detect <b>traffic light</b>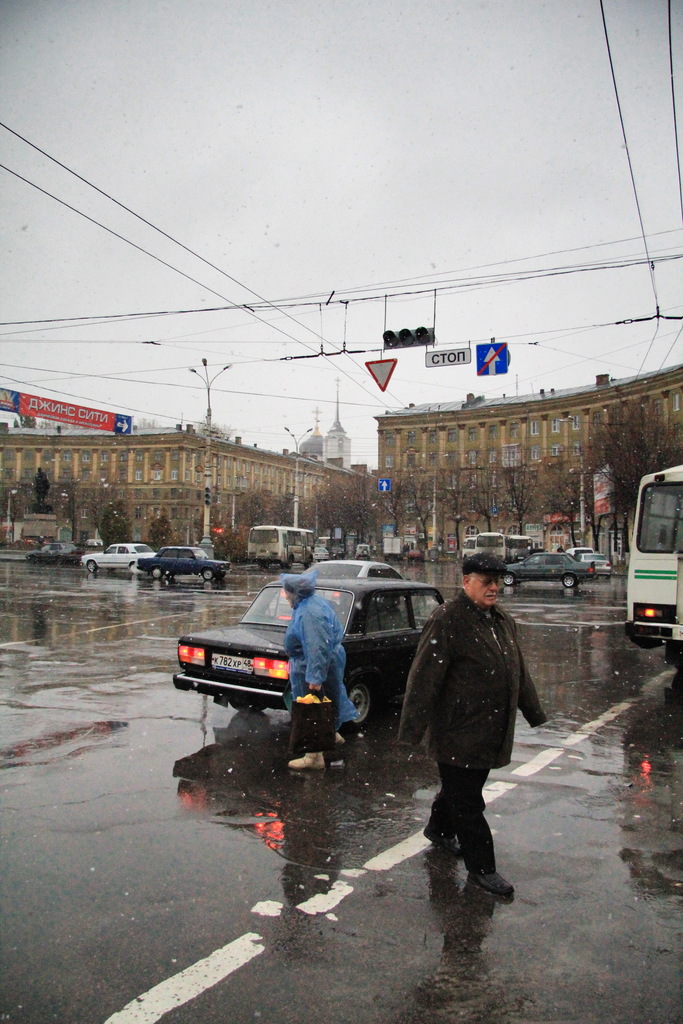
204 488 210 506
